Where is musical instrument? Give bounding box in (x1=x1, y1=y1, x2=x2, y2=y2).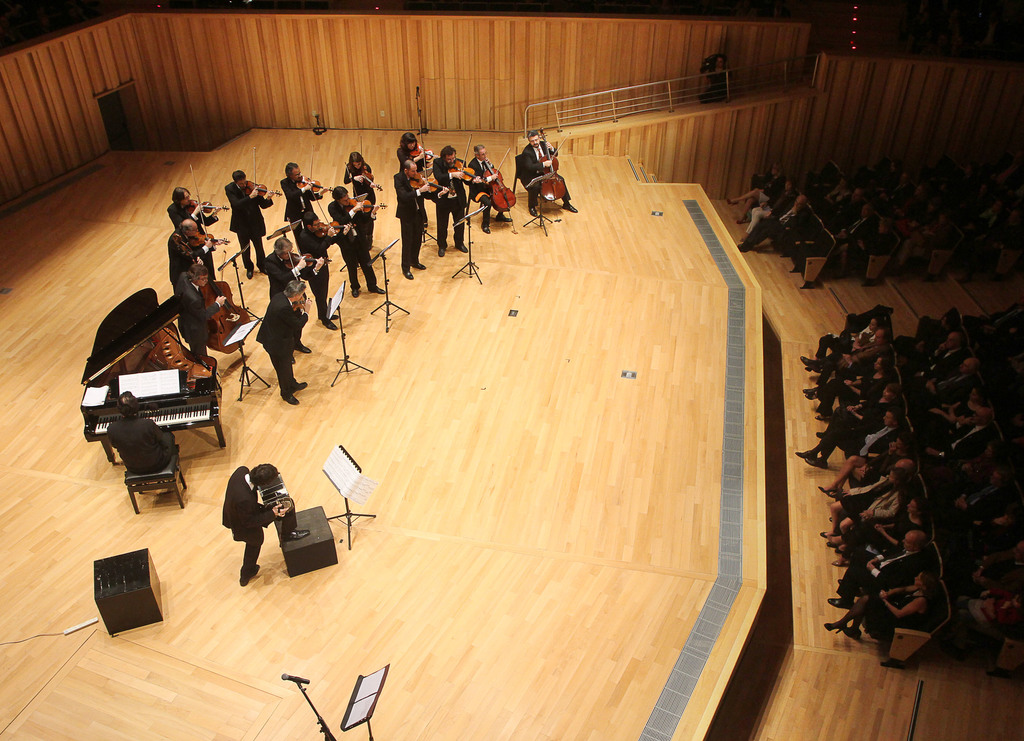
(x1=194, y1=254, x2=249, y2=360).
